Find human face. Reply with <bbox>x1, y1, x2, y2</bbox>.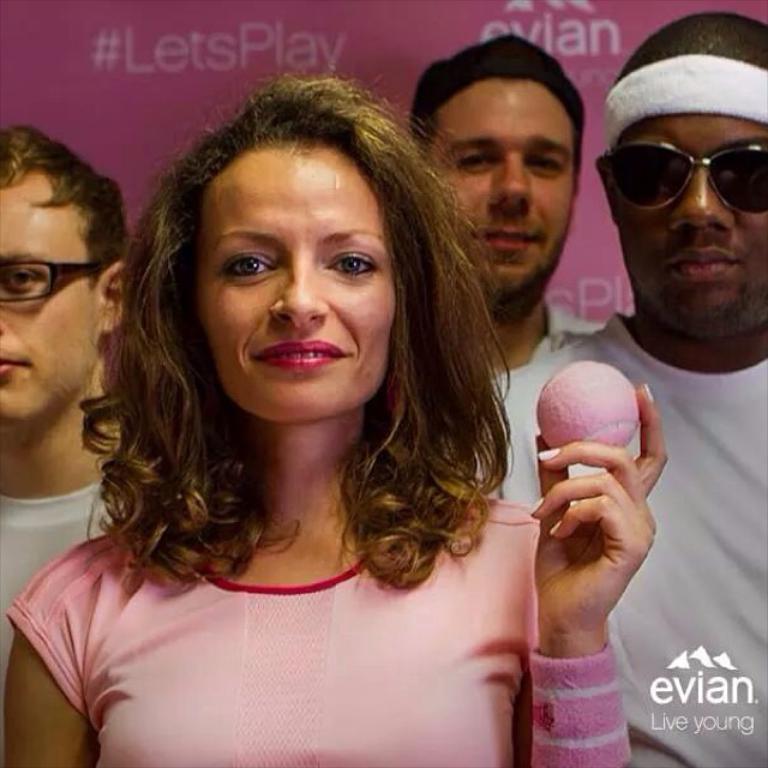
<bbox>617, 116, 767, 337</bbox>.
